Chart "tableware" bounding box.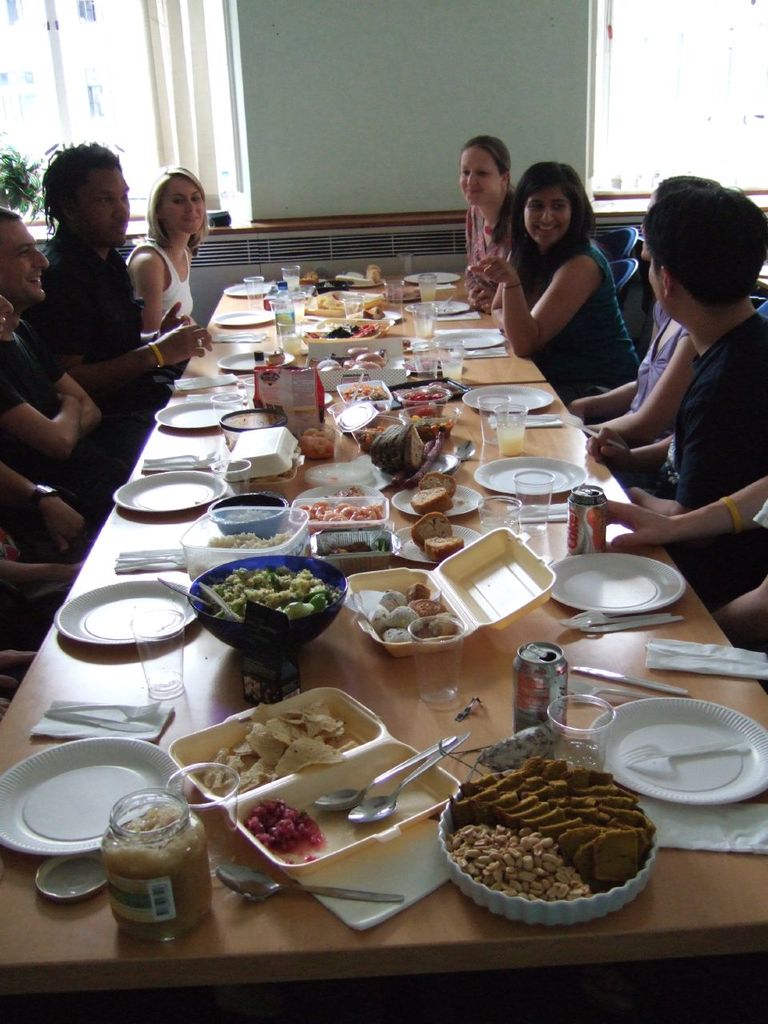
Charted: bbox=[210, 390, 236, 422].
